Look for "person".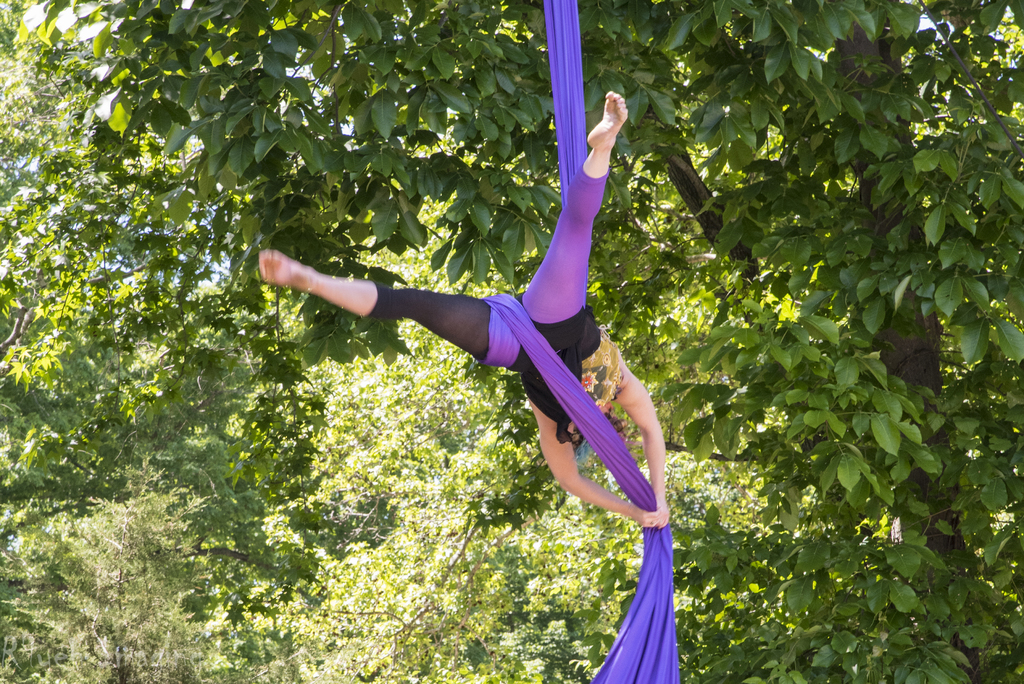
Found: pyautogui.locateOnScreen(291, 101, 674, 567).
